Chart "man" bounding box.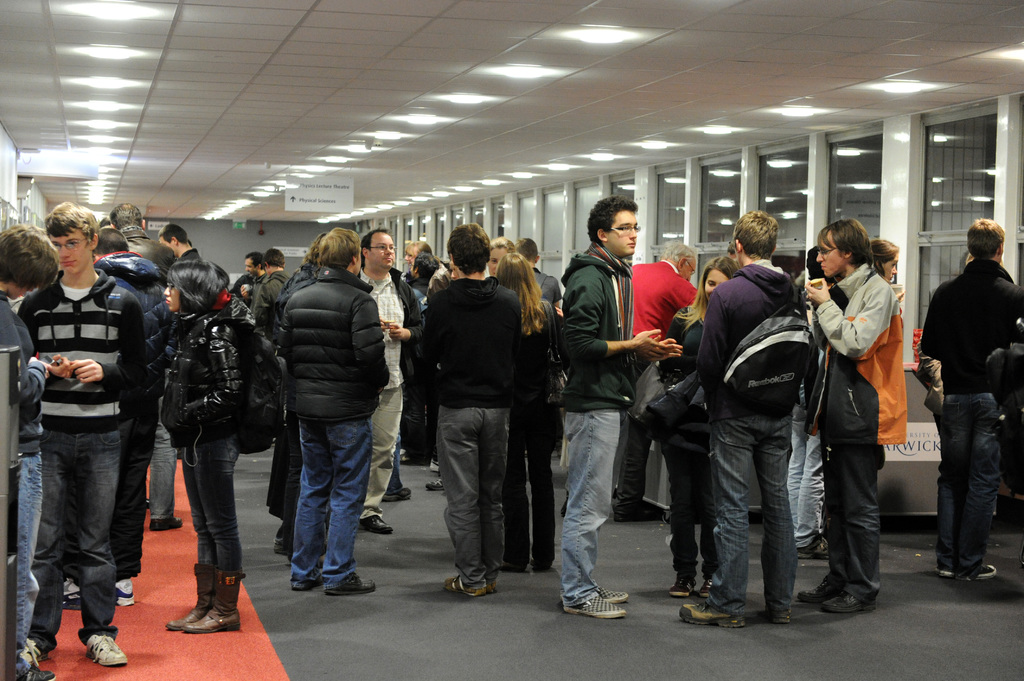
Charted: (561, 189, 682, 618).
